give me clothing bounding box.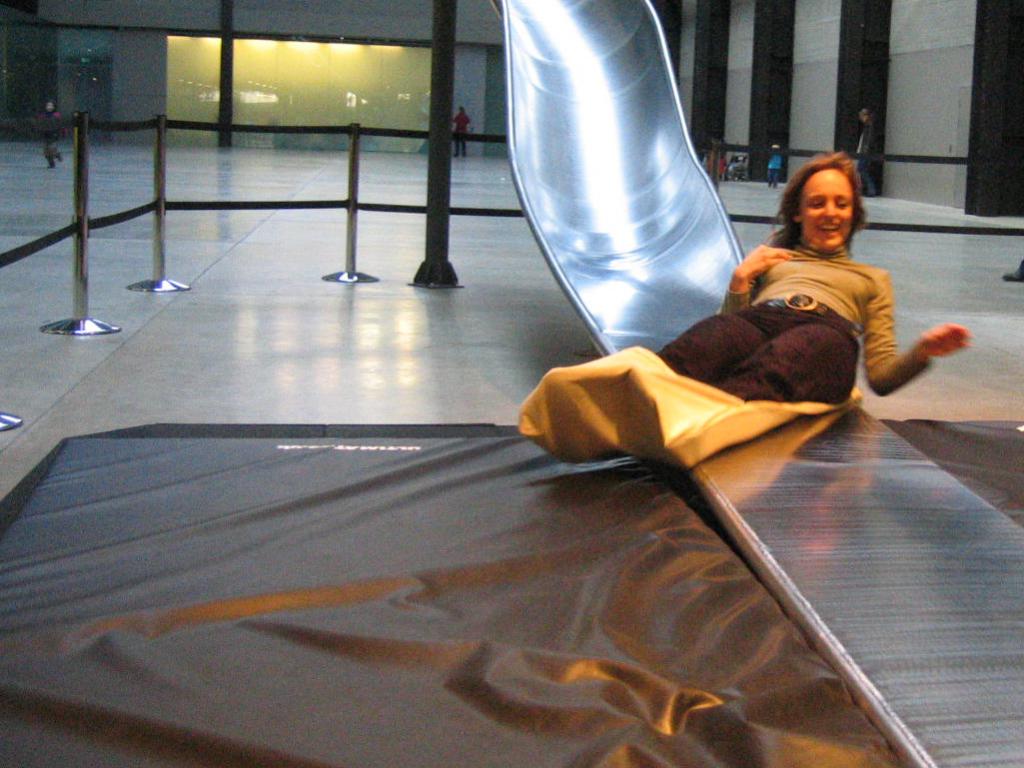
box(696, 201, 926, 442).
